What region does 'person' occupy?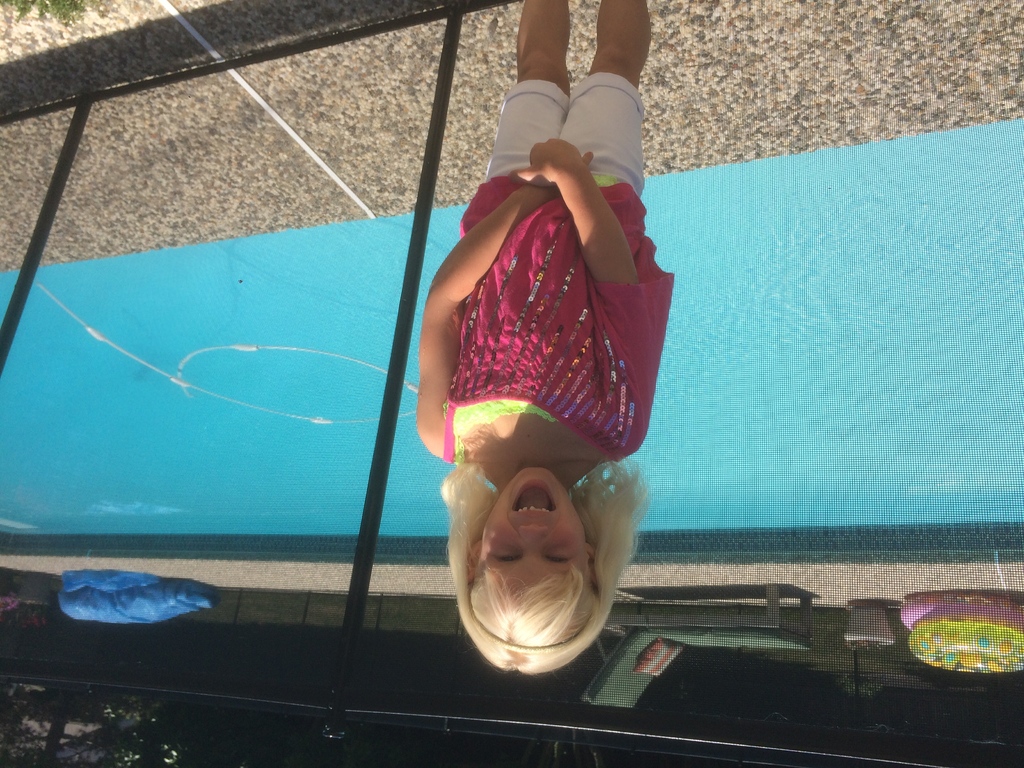
box=[418, 0, 675, 675].
